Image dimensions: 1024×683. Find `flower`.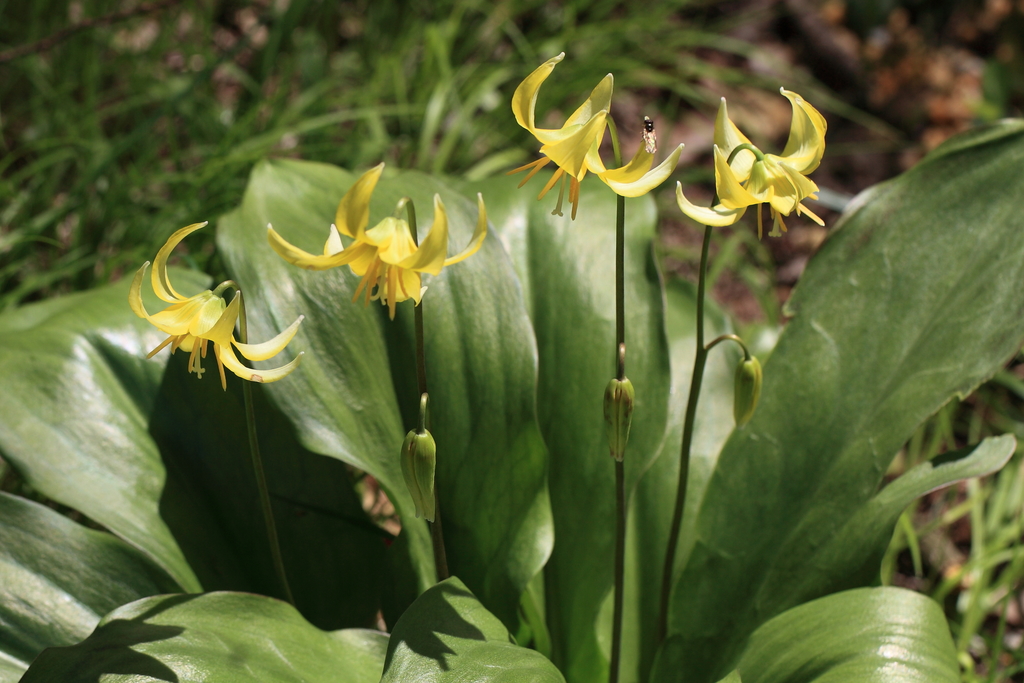
bbox(264, 160, 487, 318).
